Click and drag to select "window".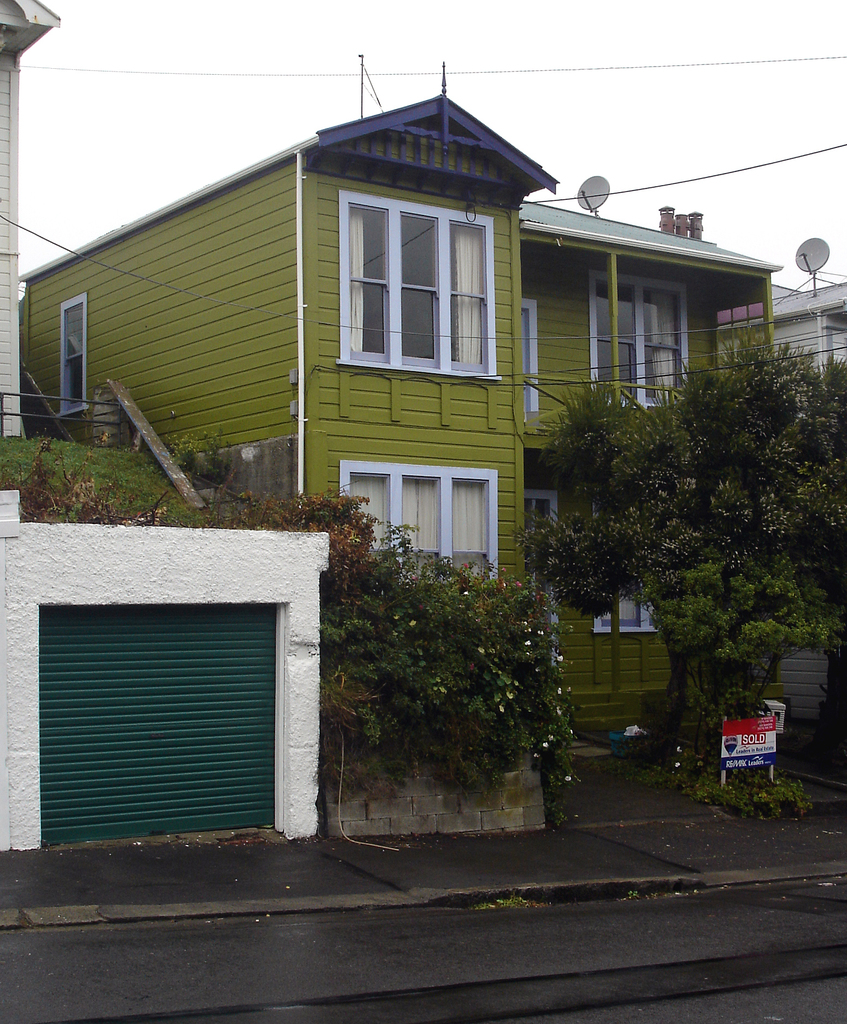
Selection: l=343, t=168, r=504, b=368.
